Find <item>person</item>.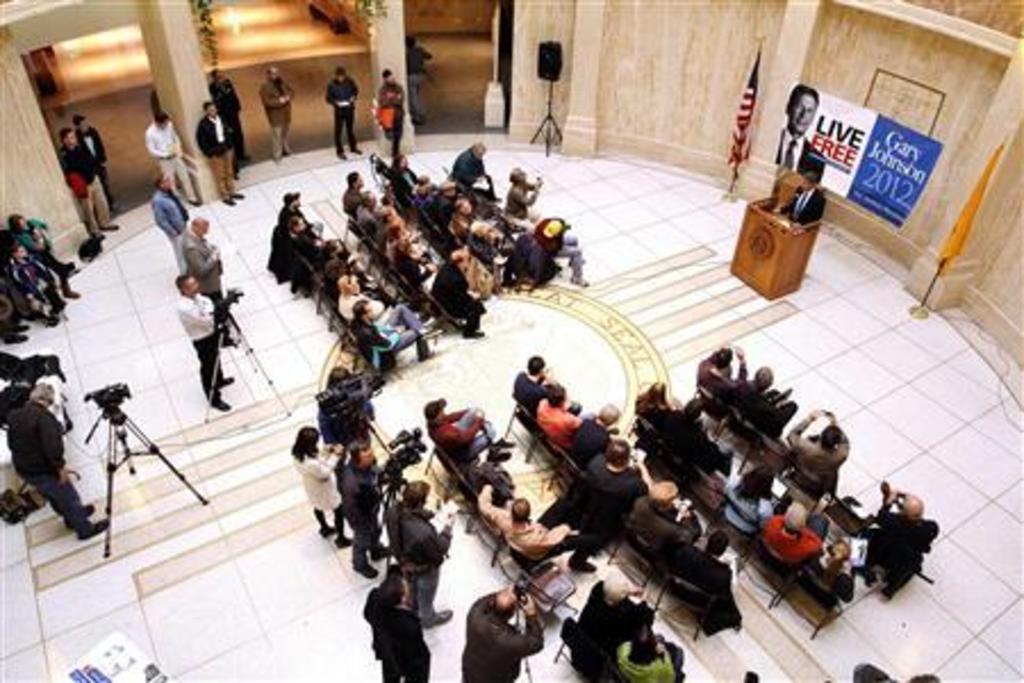
(left=173, top=275, right=232, bottom=410).
